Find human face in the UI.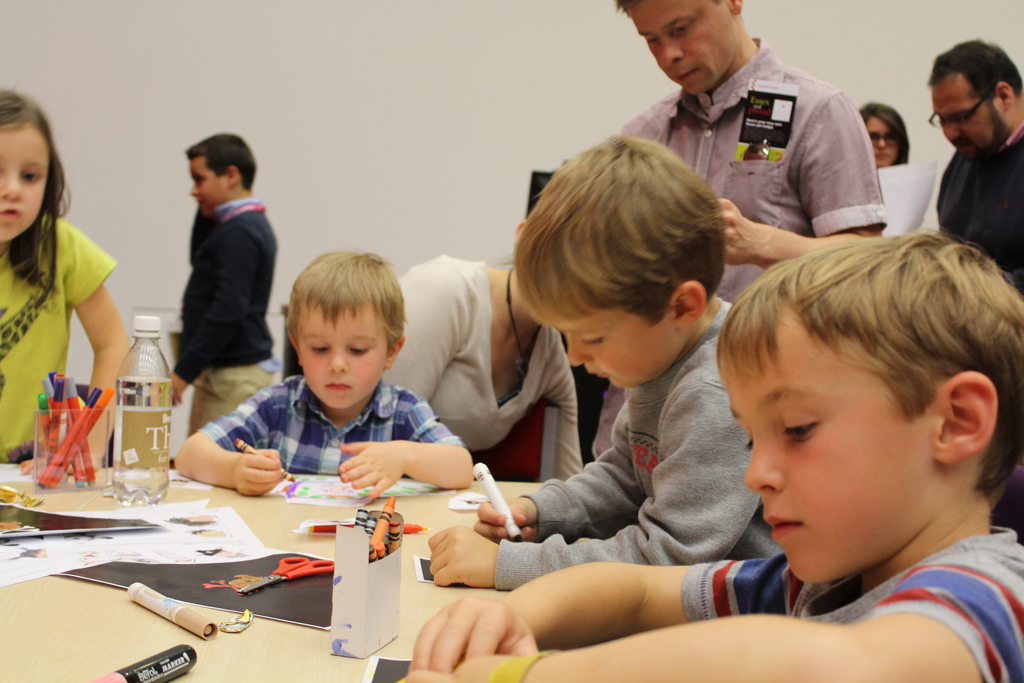
UI element at {"left": 640, "top": 7, "right": 739, "bottom": 94}.
